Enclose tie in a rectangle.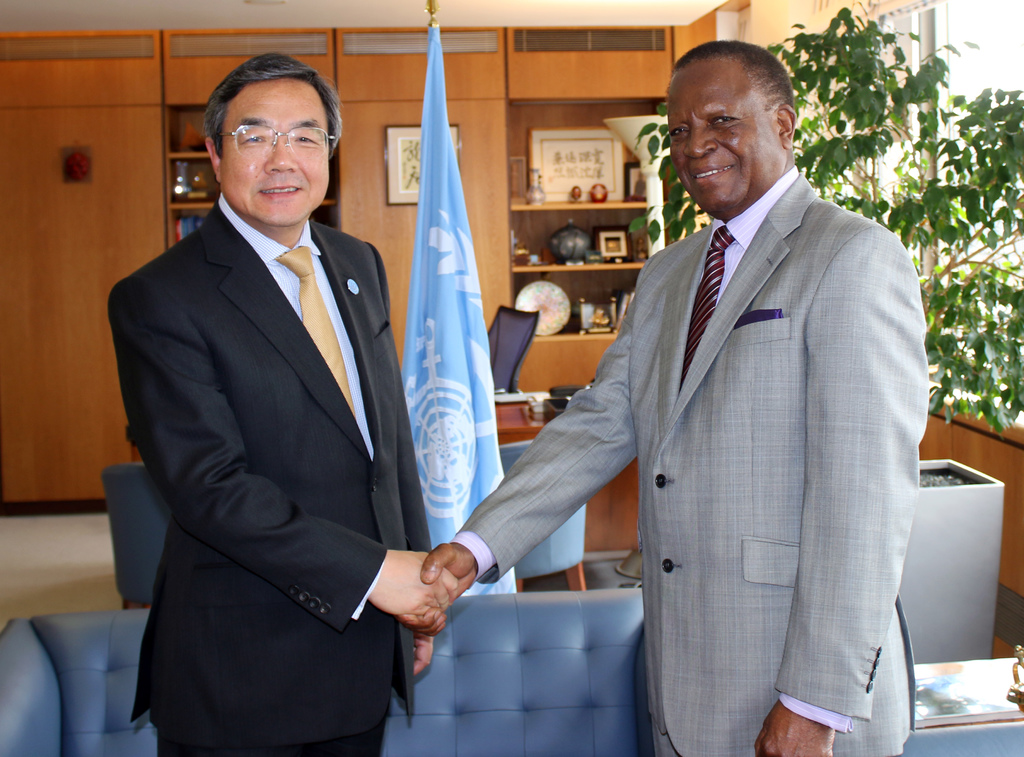
box=[678, 224, 733, 395].
